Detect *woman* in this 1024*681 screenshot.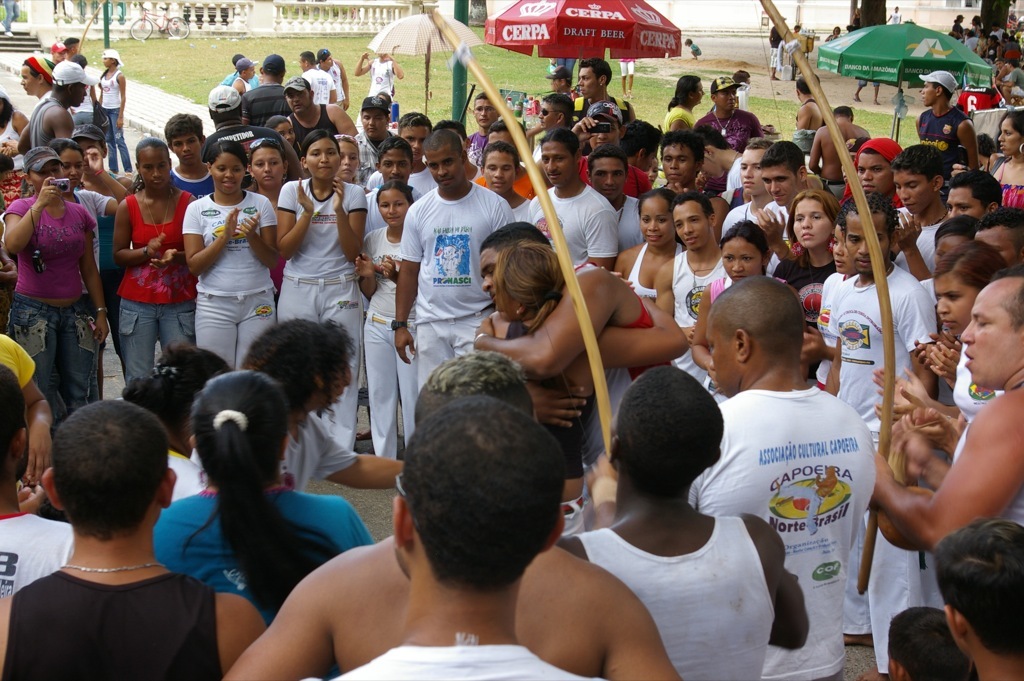
Detection: (903, 239, 1008, 456).
